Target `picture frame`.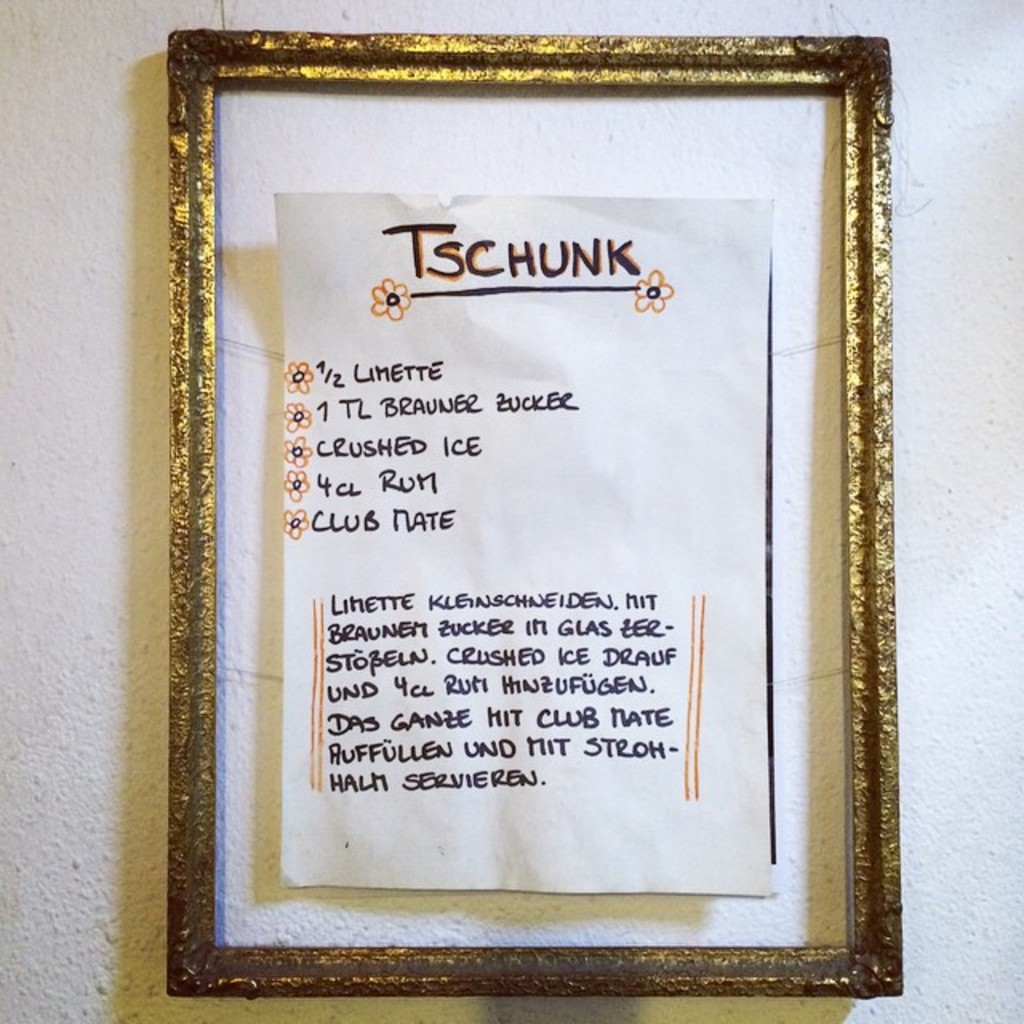
Target region: x1=157, y1=38, x2=886, y2=1002.
